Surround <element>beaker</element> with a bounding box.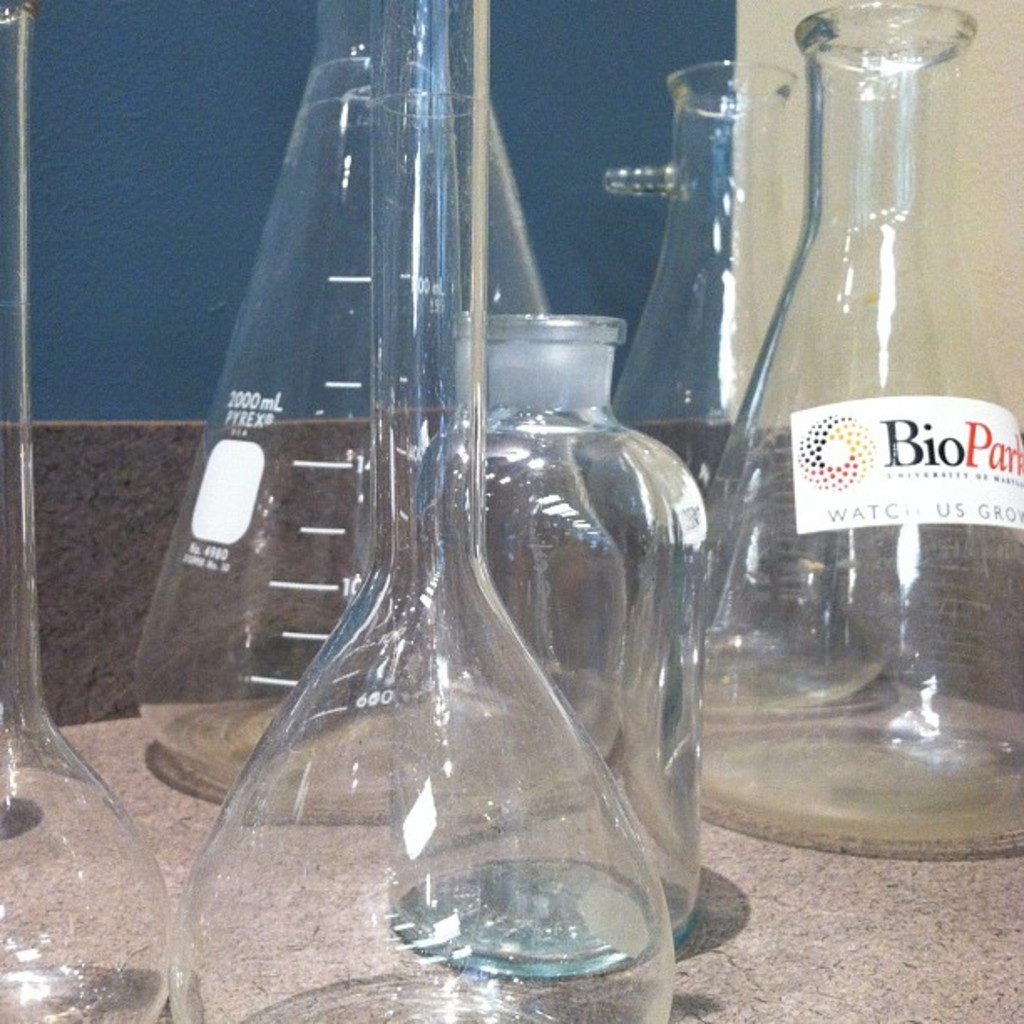
571 59 899 719.
